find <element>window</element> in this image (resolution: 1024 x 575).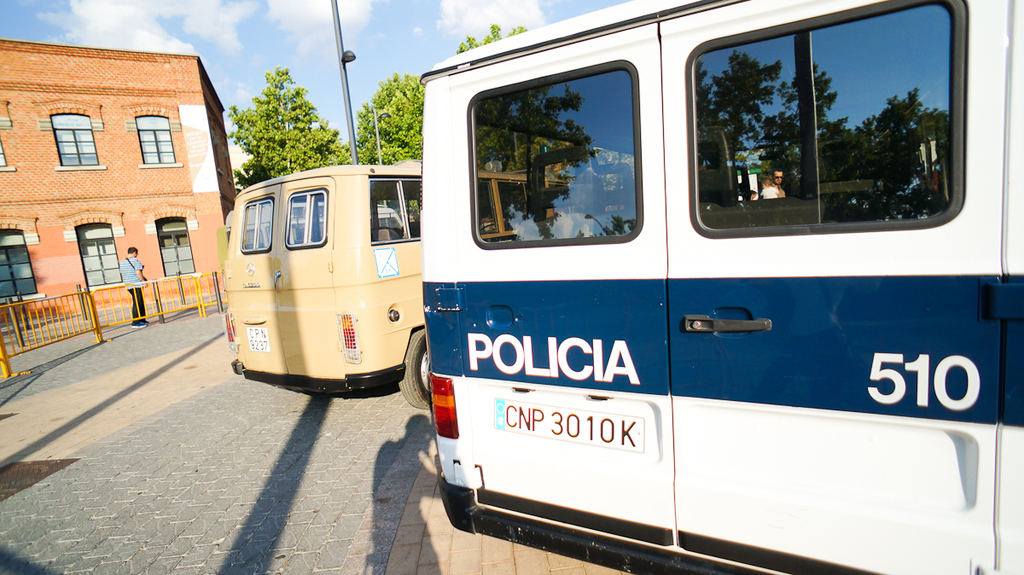
(left=37, top=97, right=107, bottom=172).
